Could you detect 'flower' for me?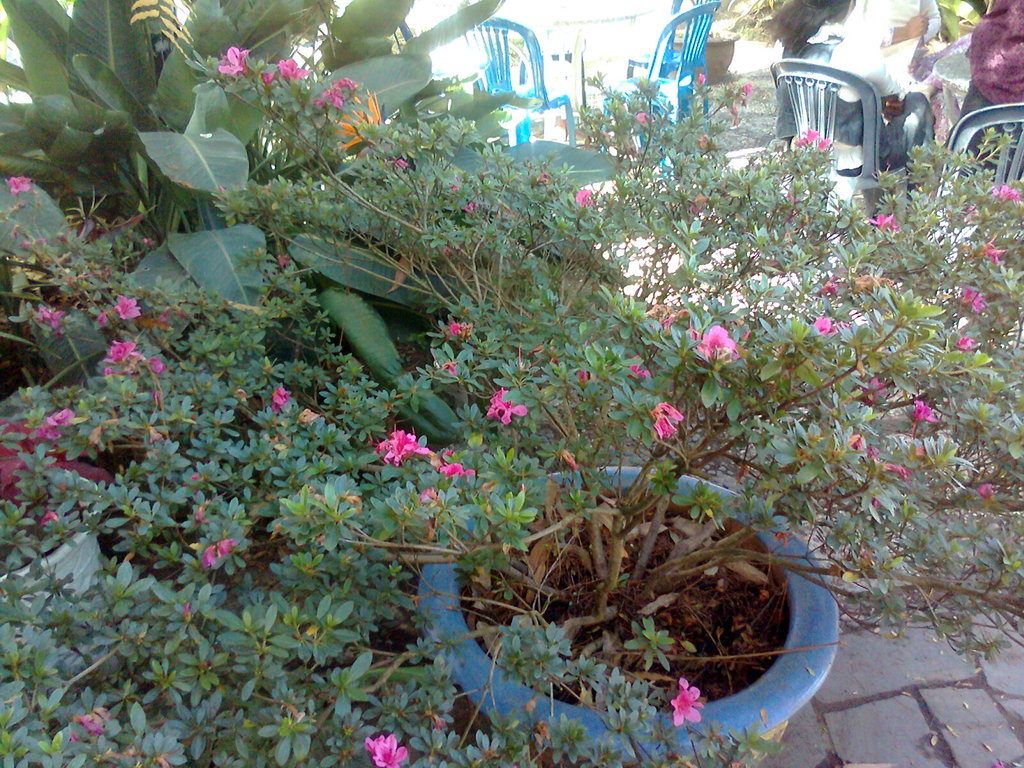
Detection result: <region>696, 72, 707, 89</region>.
